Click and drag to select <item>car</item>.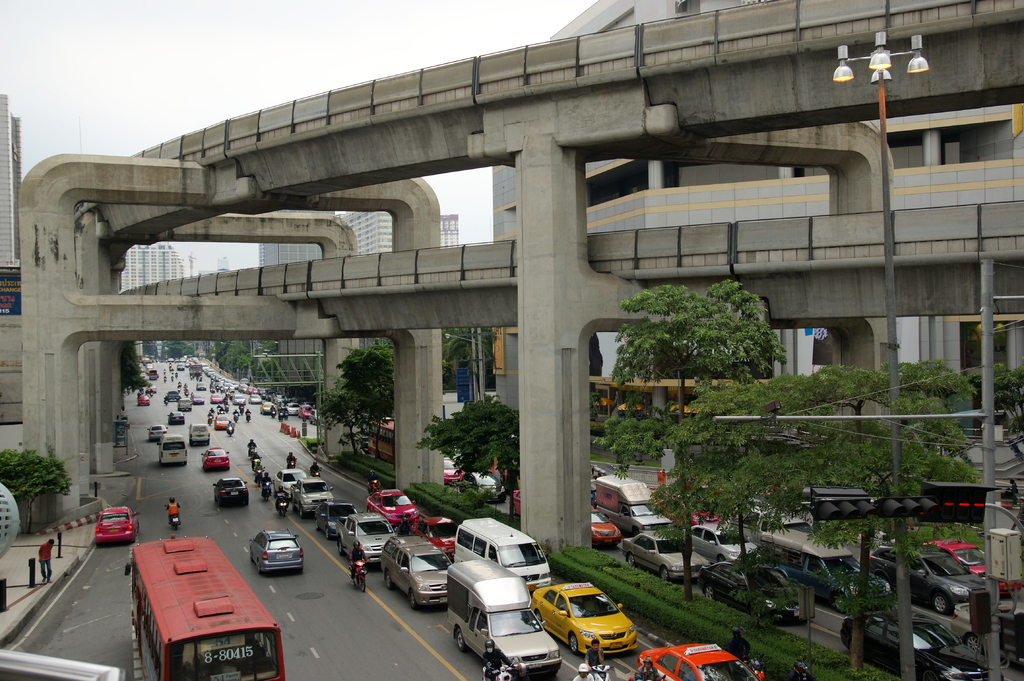
Selection: 194, 395, 205, 404.
